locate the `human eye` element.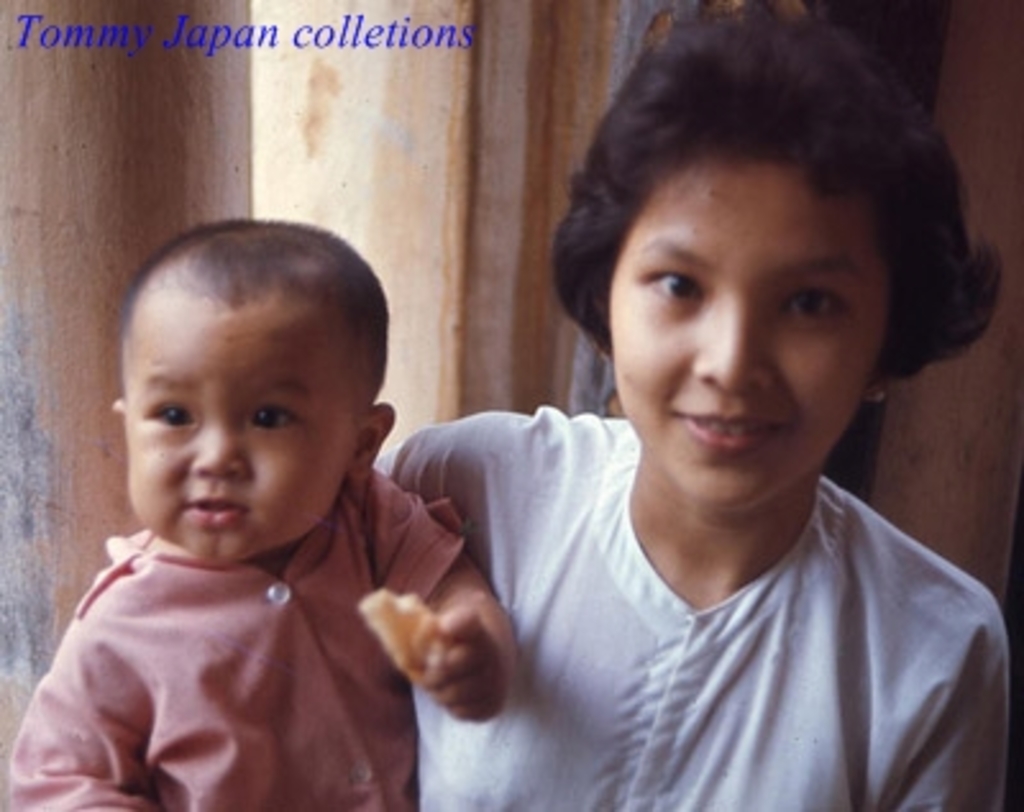
Element bbox: box(773, 284, 852, 330).
